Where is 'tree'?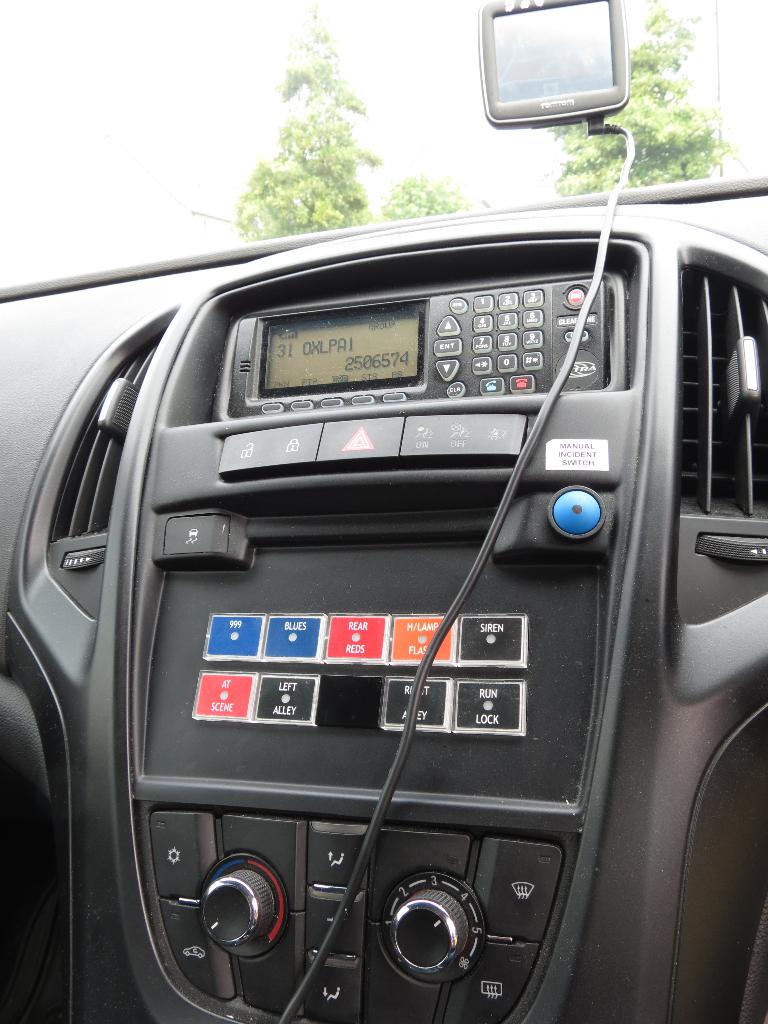
[x1=237, y1=0, x2=393, y2=243].
